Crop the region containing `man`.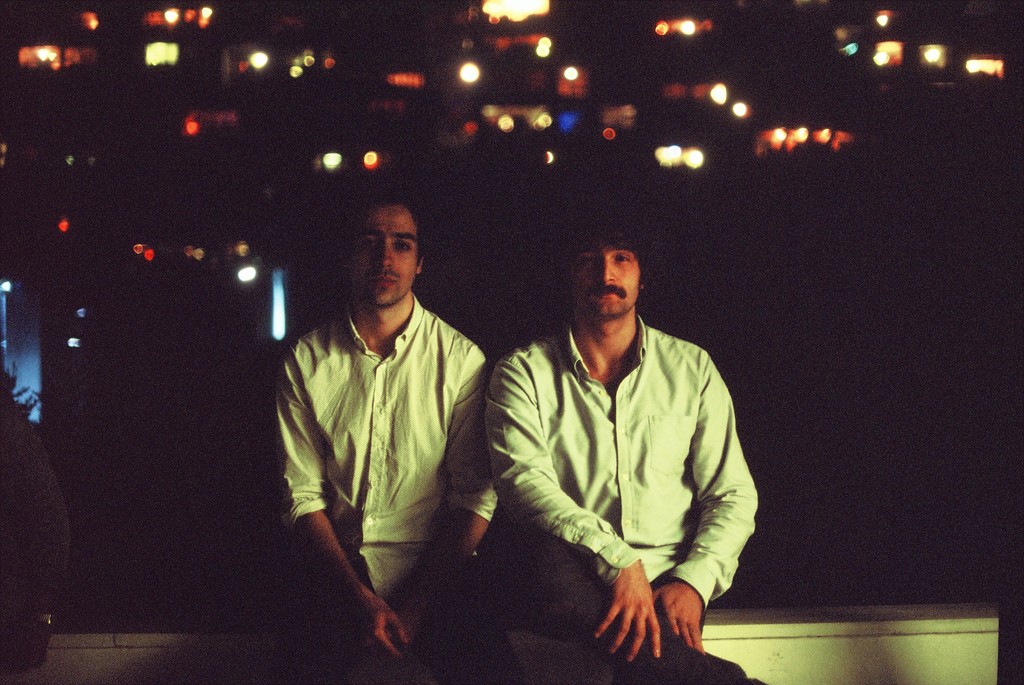
Crop region: bbox=(483, 211, 766, 684).
